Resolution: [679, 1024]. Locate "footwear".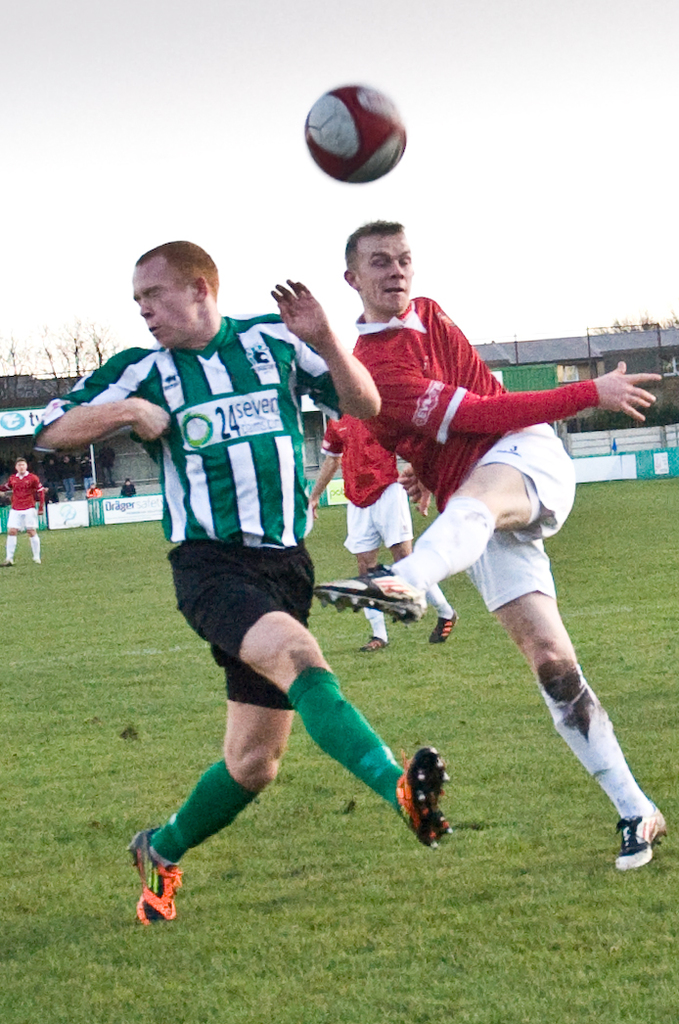
392,749,458,843.
